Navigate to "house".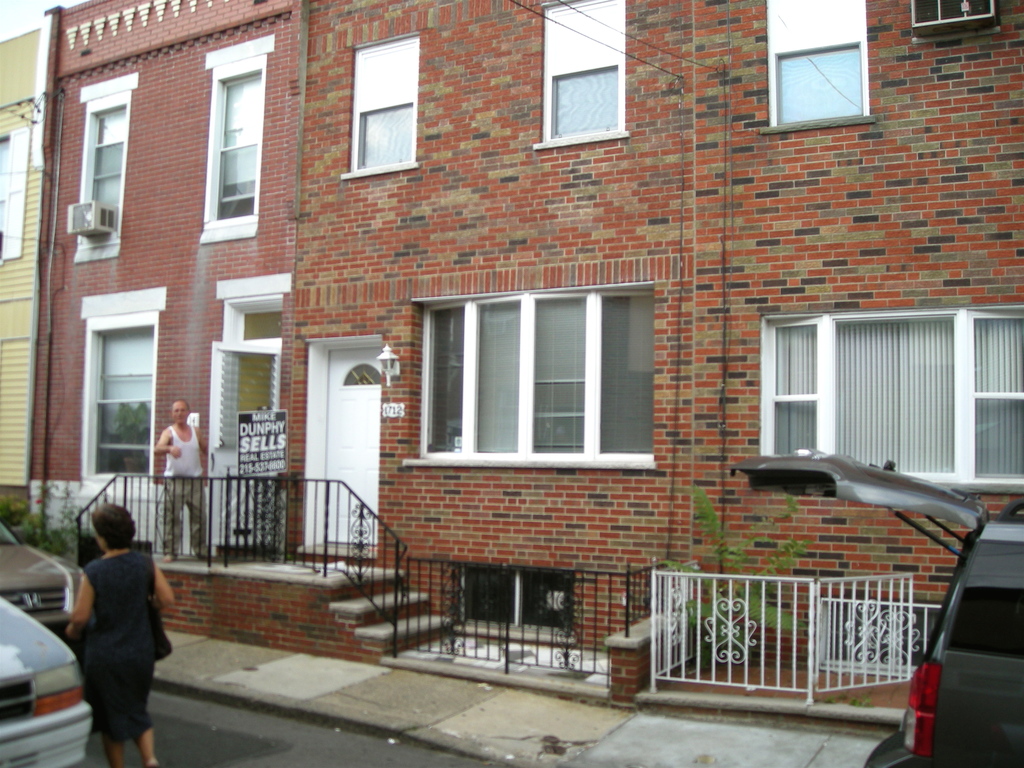
Navigation target: bbox=(0, 29, 38, 515).
